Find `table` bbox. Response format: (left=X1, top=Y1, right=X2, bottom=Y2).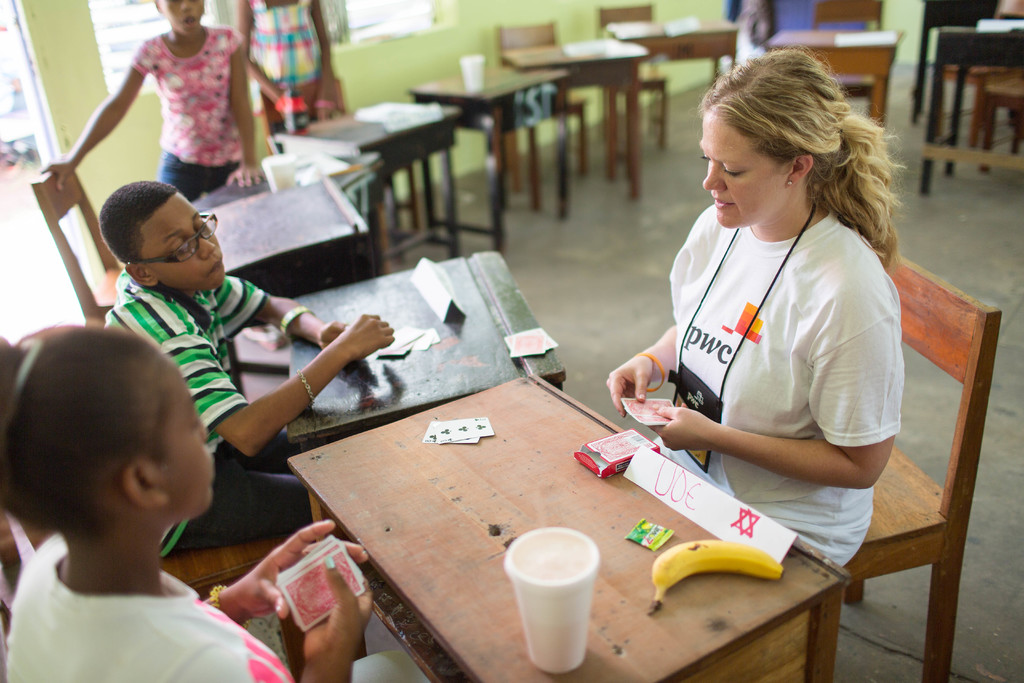
(left=289, top=371, right=849, bottom=682).
